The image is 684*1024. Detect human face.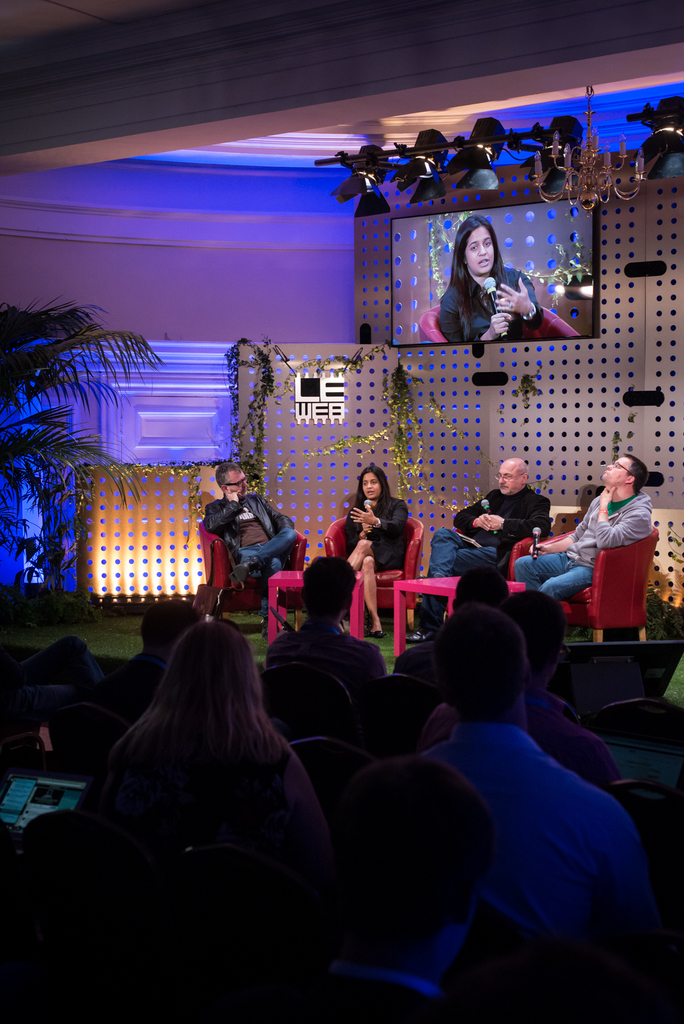
Detection: [464,228,494,275].
